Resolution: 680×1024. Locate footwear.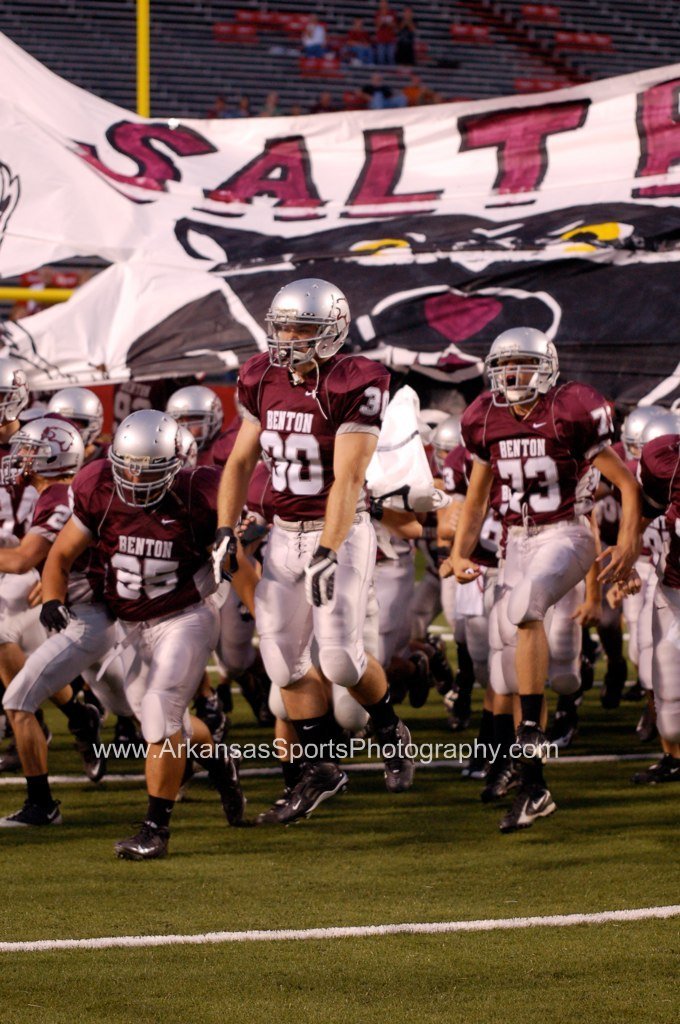
region(461, 730, 500, 774).
